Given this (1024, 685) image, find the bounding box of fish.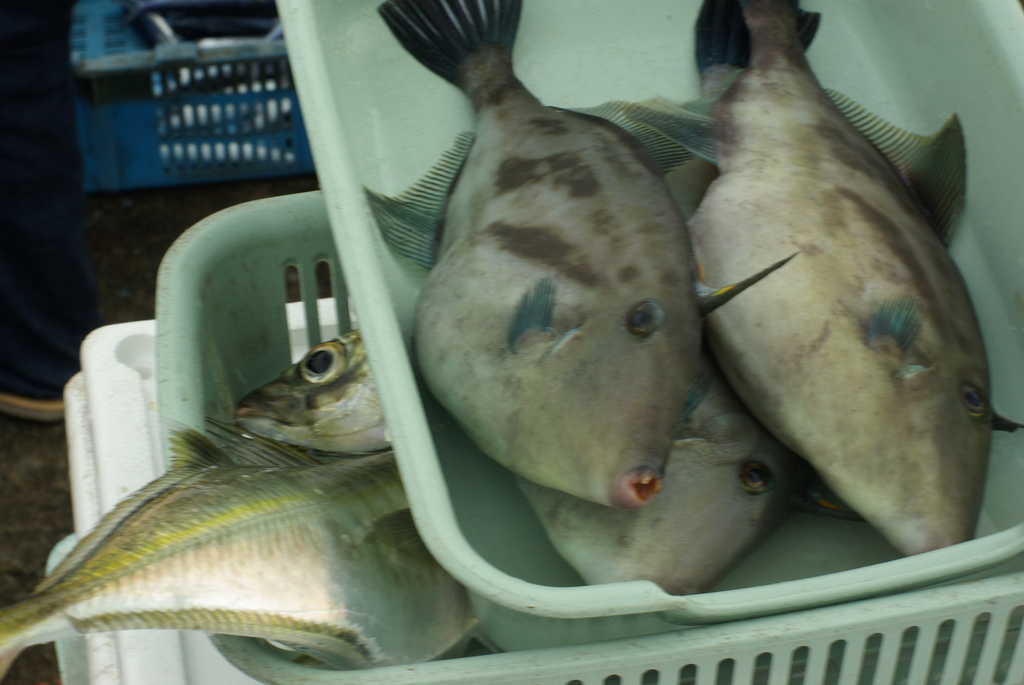
bbox(663, 6, 996, 586).
